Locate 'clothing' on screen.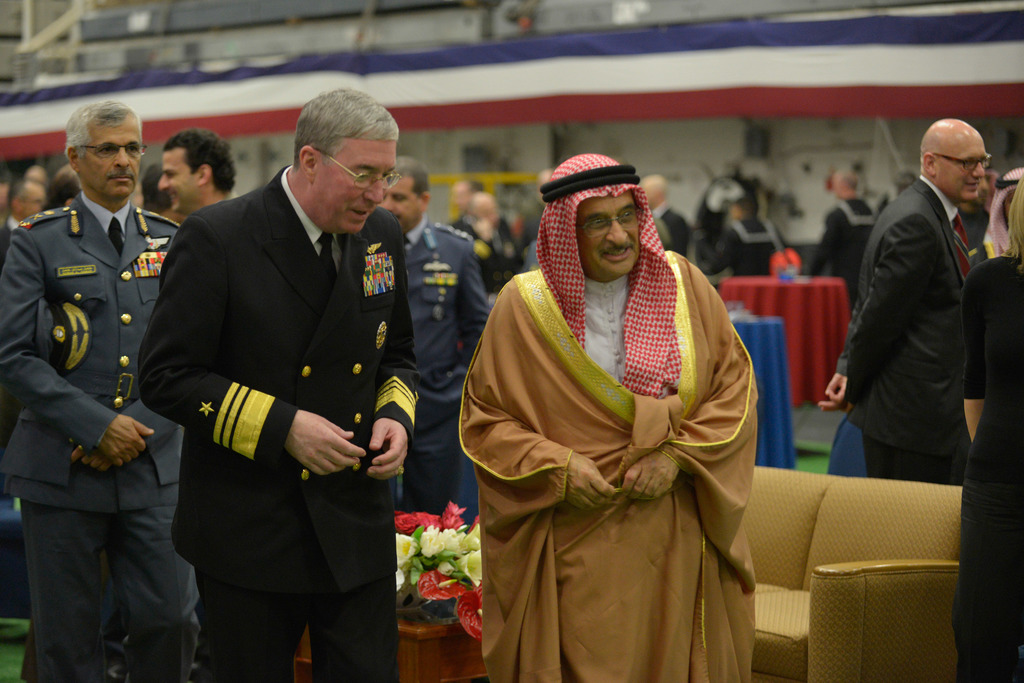
On screen at x1=955, y1=474, x2=1023, y2=682.
